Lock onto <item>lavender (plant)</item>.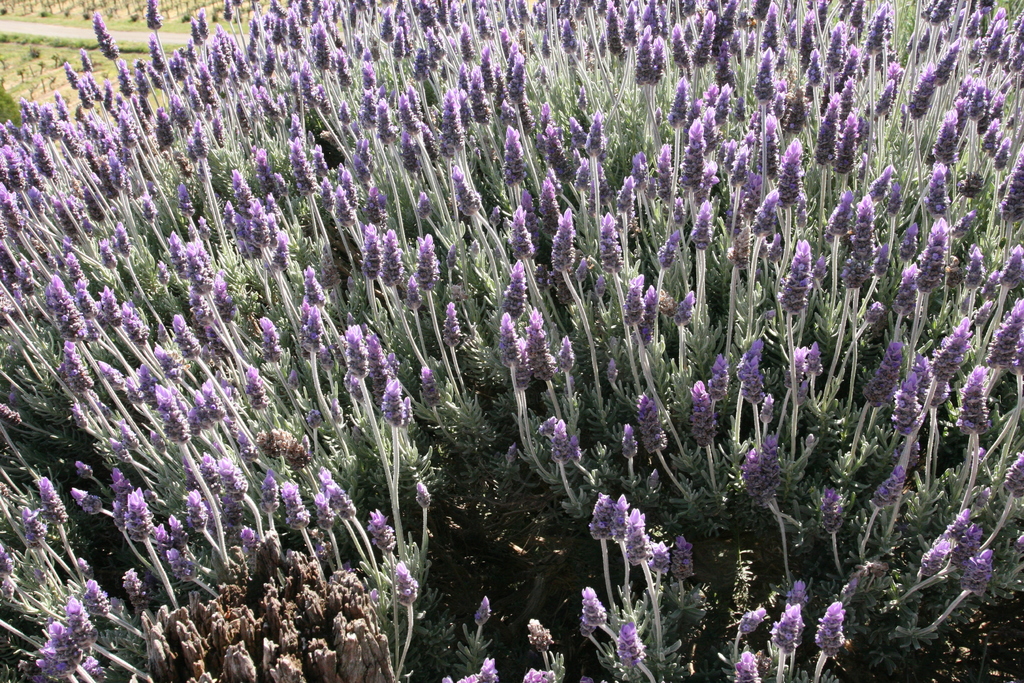
Locked: 260 313 294 354.
